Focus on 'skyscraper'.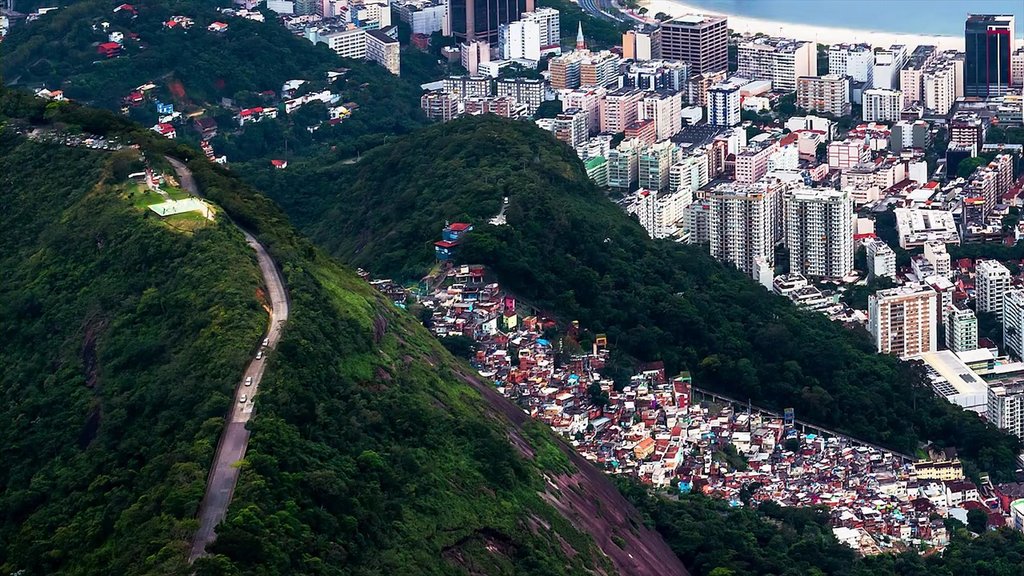
Focused at bbox=[776, 165, 872, 289].
